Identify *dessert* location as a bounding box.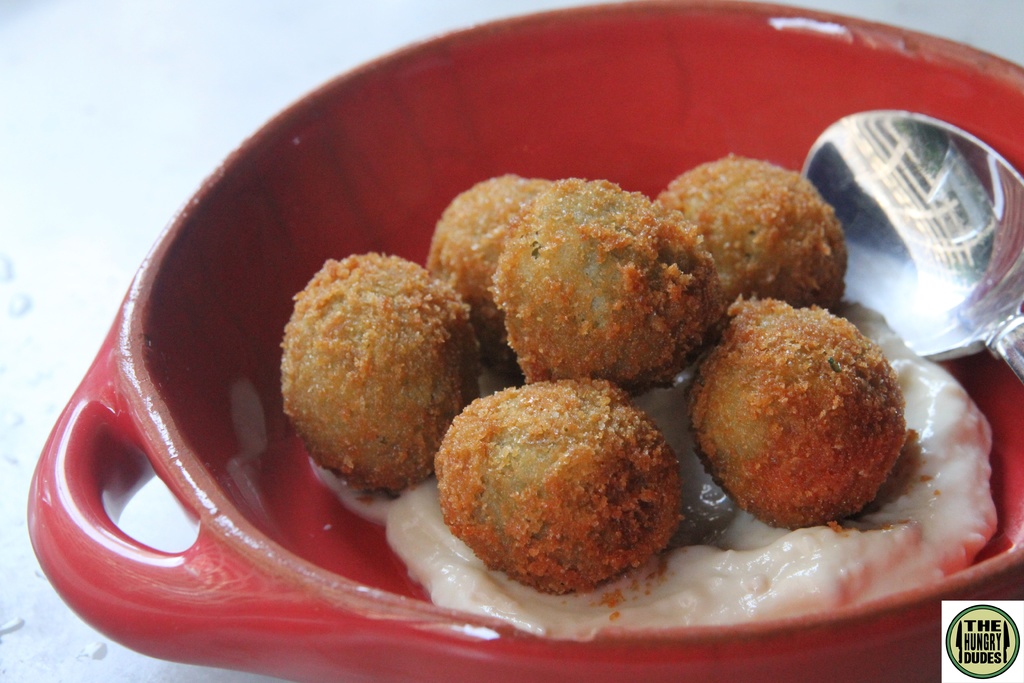
locate(452, 182, 703, 420).
